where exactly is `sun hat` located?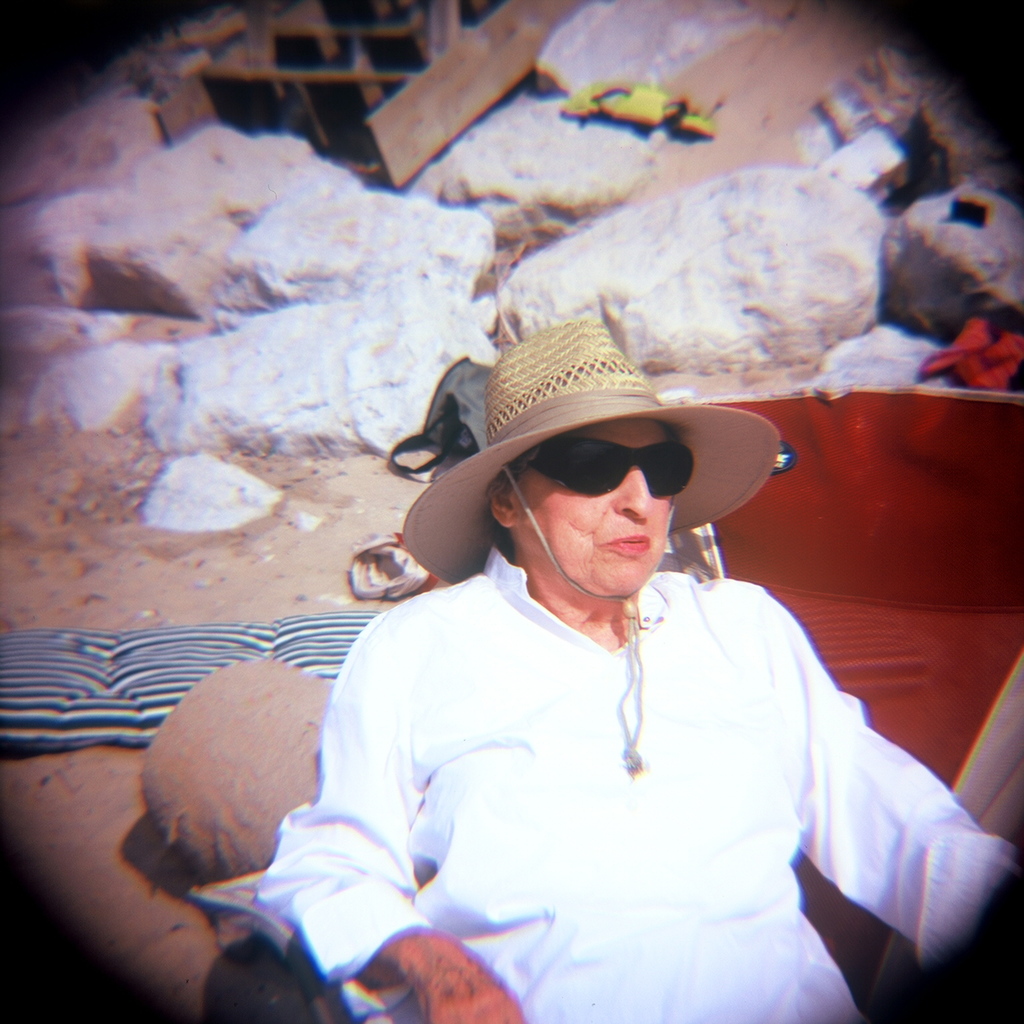
Its bounding box is [391,319,788,780].
